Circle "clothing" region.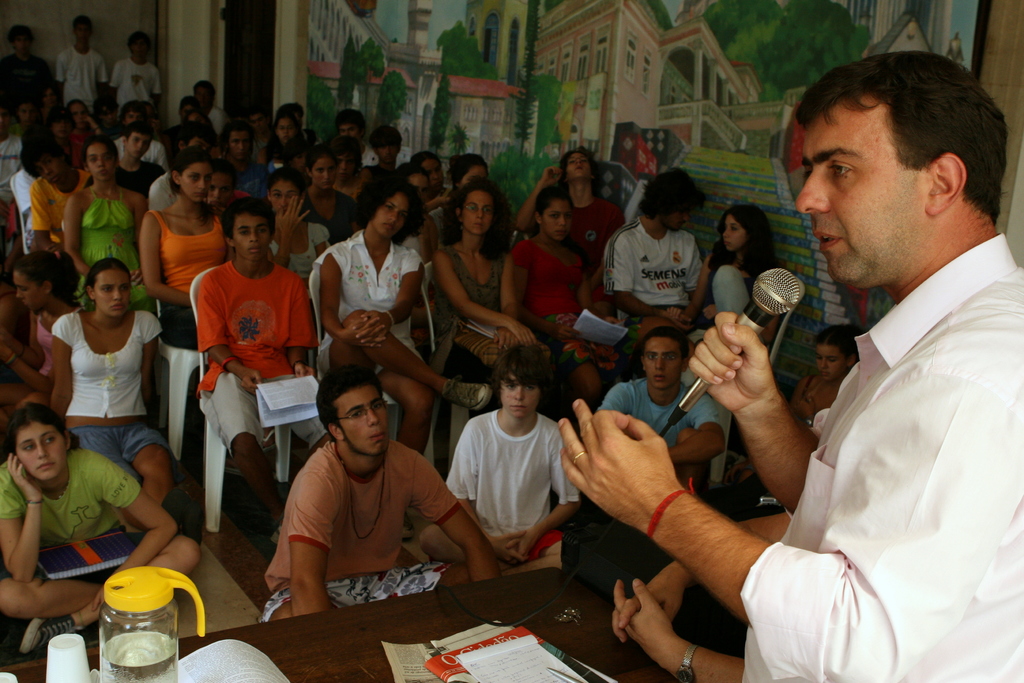
Region: 356 142 379 168.
